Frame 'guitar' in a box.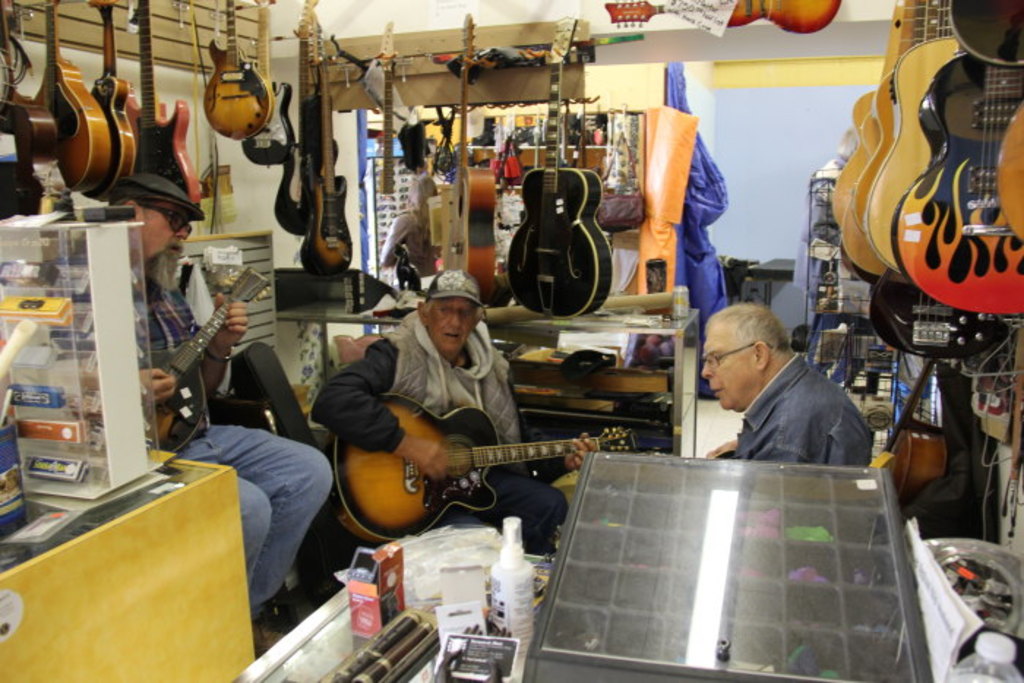
[left=241, top=0, right=295, bottom=167].
